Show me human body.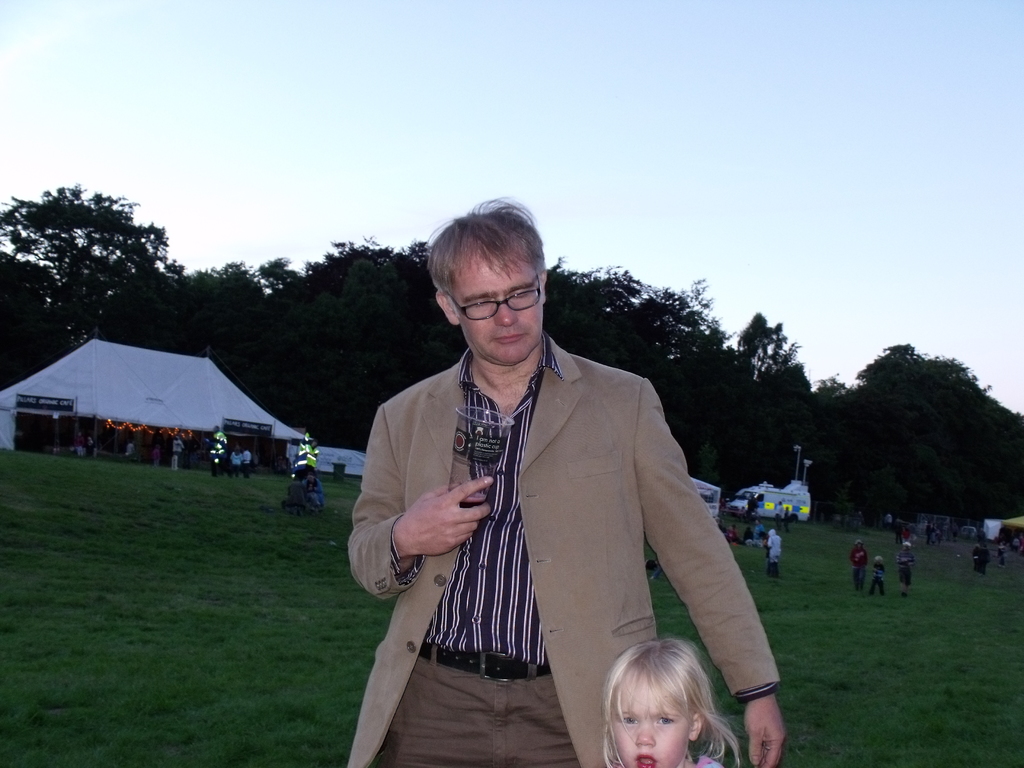
human body is here: l=204, t=433, r=229, b=479.
